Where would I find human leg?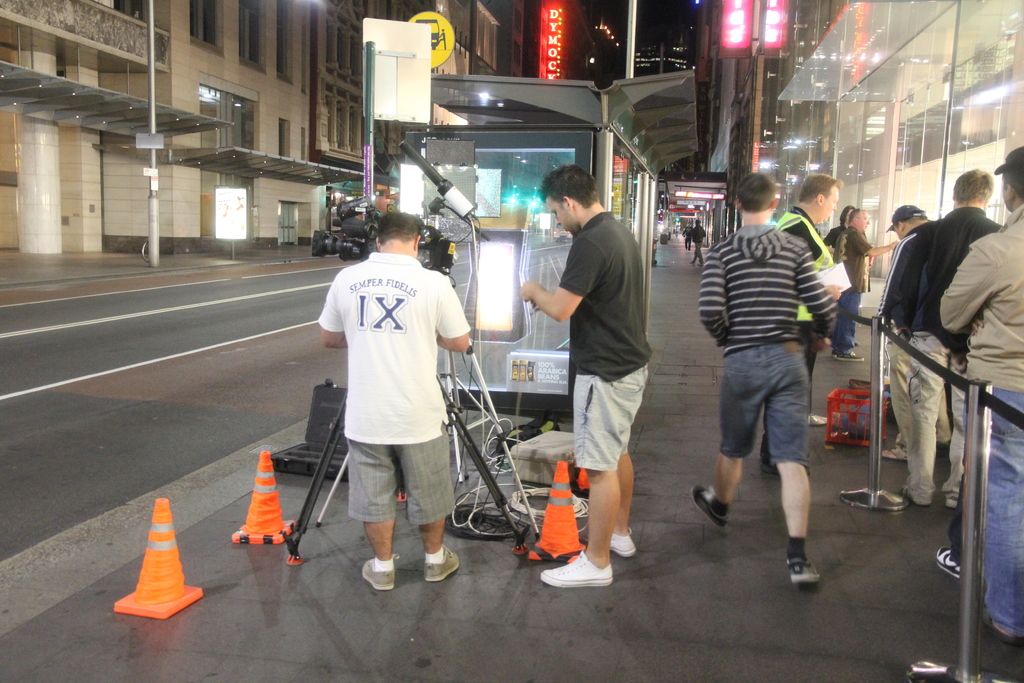
At select_region(399, 428, 467, 579).
